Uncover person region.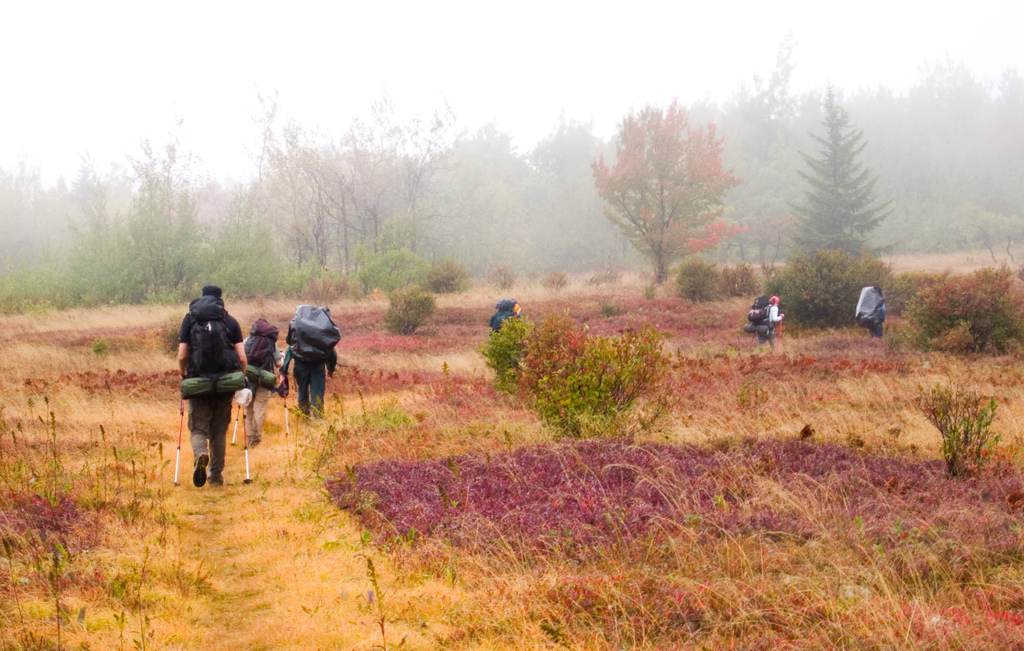
Uncovered: detection(490, 295, 522, 381).
